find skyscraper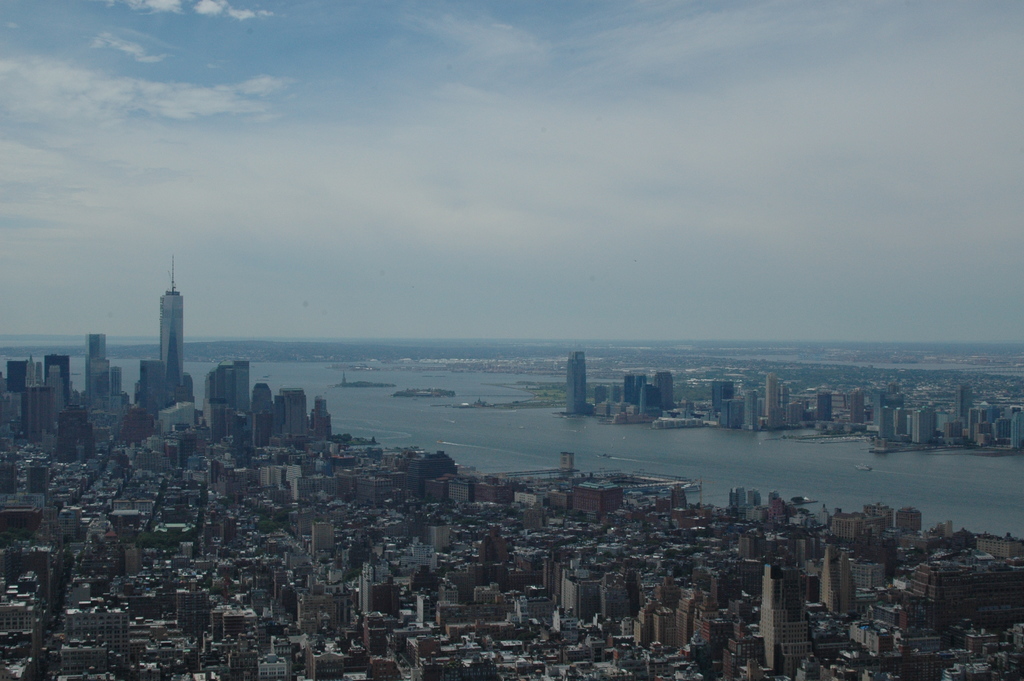
<box>817,381,831,407</box>
